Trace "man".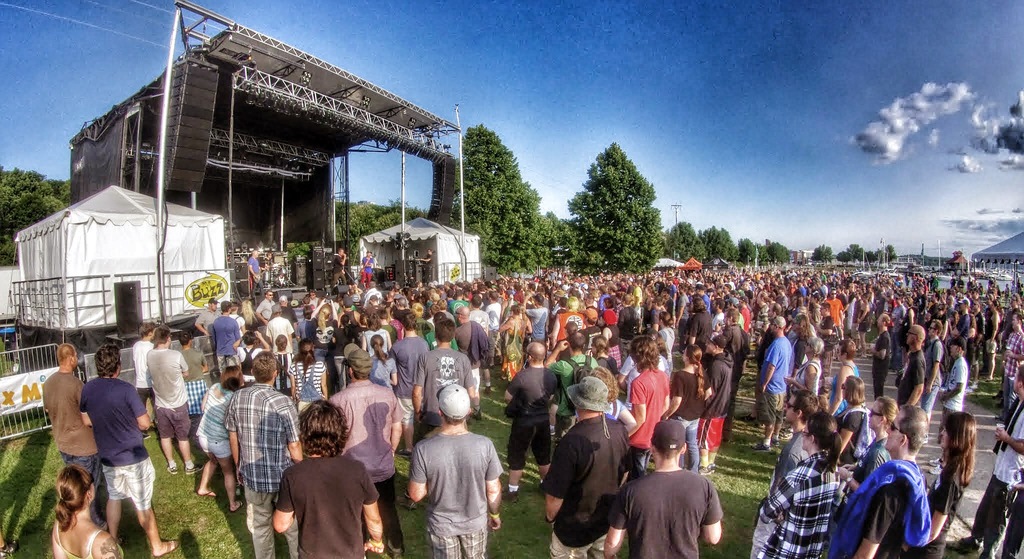
Traced to left=1005, top=308, right=1023, bottom=402.
